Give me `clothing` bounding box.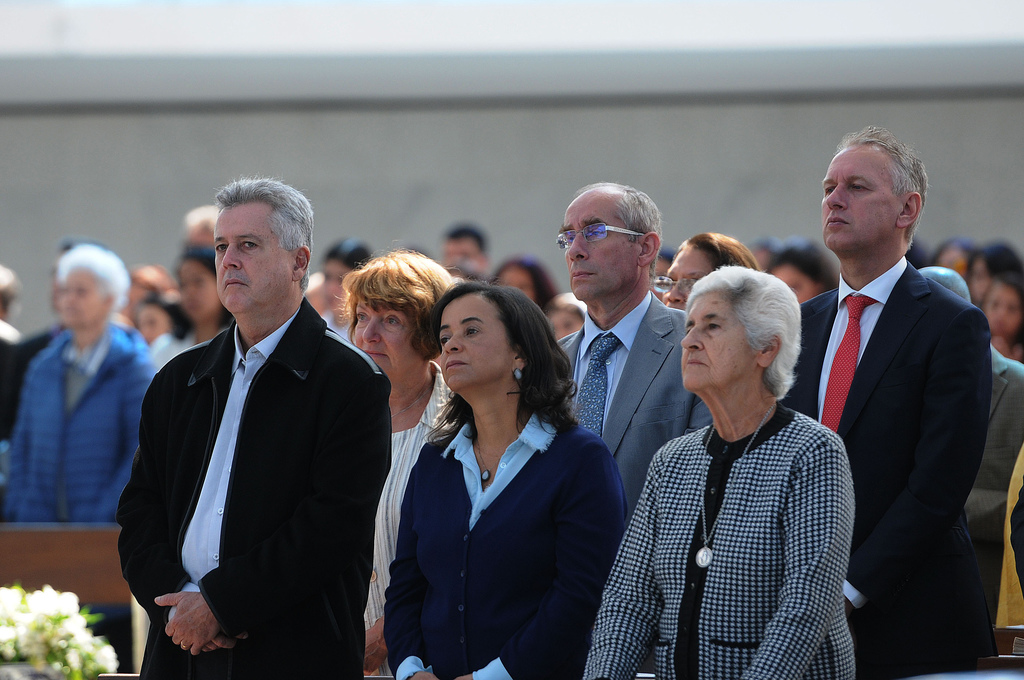
left=12, top=316, right=155, bottom=522.
